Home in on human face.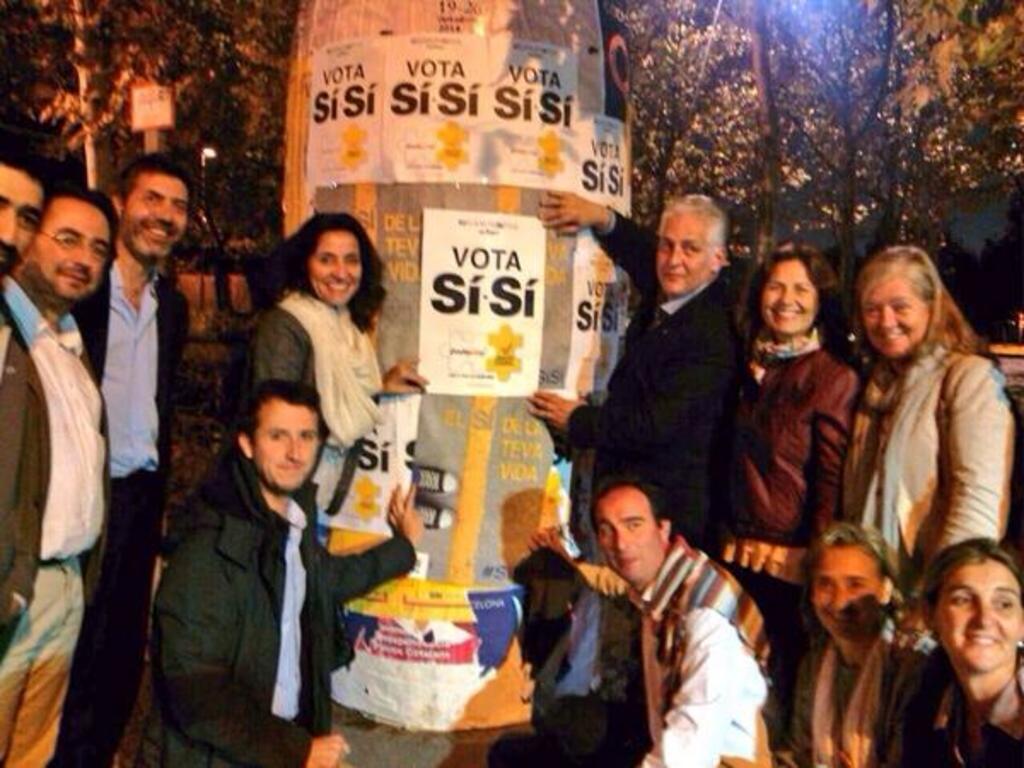
Homed in at Rect(251, 398, 316, 486).
